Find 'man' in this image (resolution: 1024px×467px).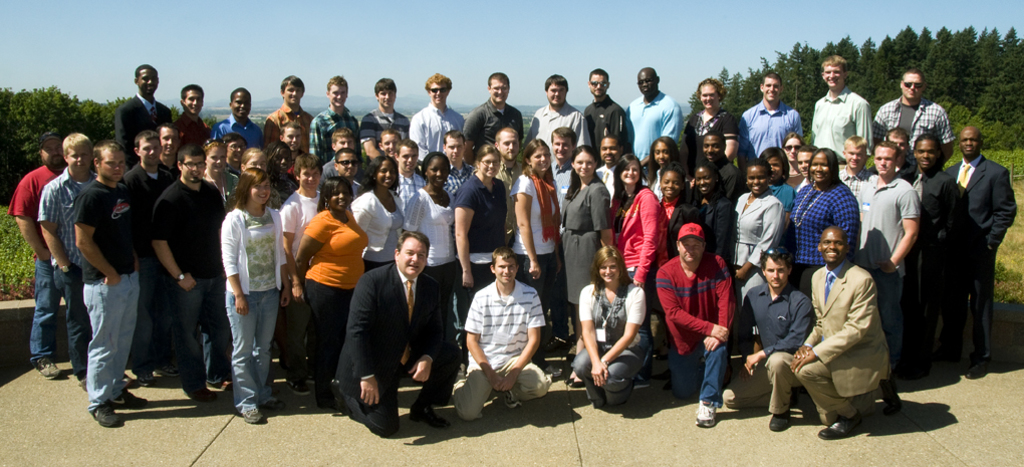
[x1=328, y1=231, x2=468, y2=436].
